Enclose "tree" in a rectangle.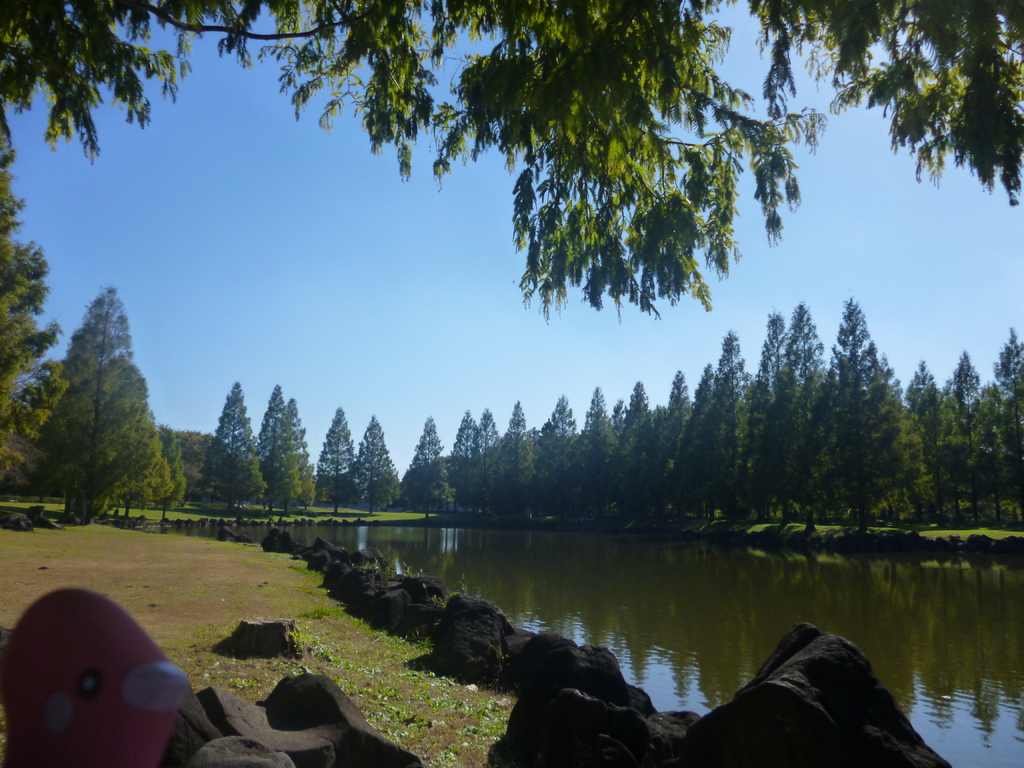
bbox=(287, 395, 321, 516).
